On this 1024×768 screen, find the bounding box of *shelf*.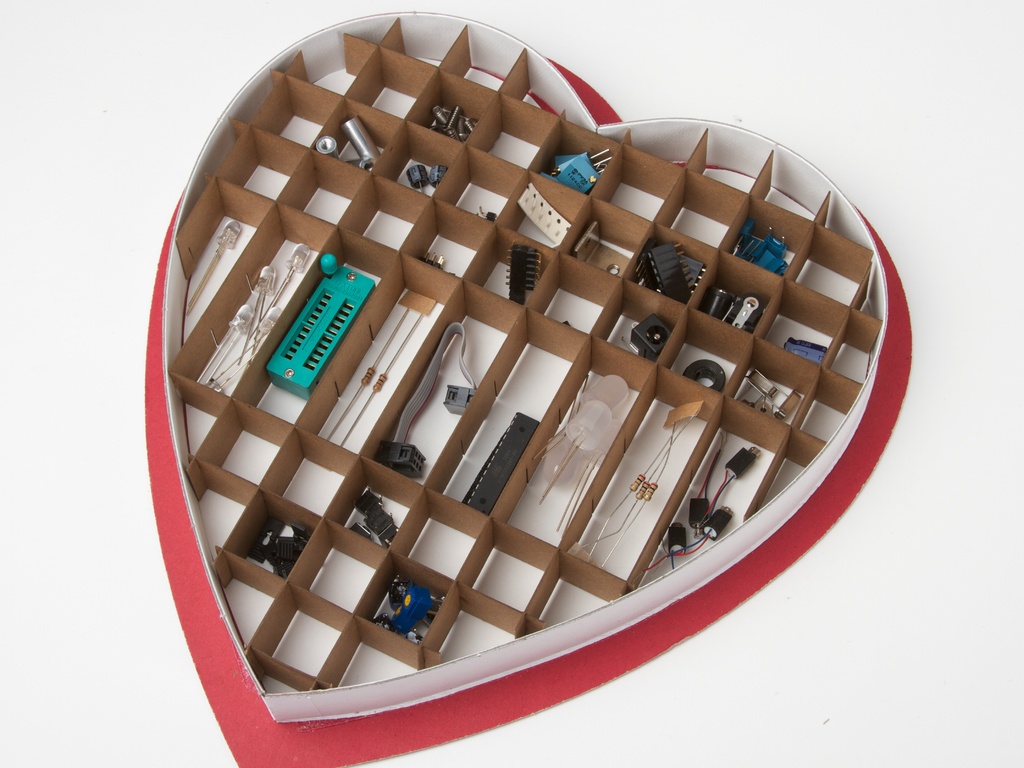
Bounding box: 560 188 653 278.
